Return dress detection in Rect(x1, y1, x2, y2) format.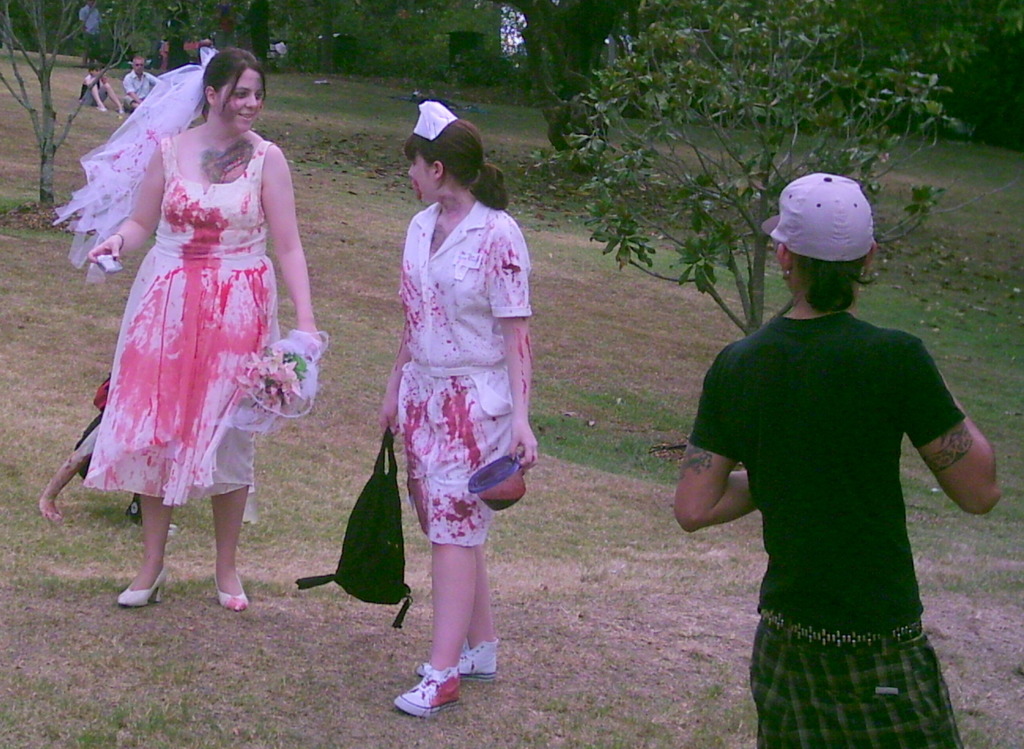
Rect(85, 139, 283, 506).
